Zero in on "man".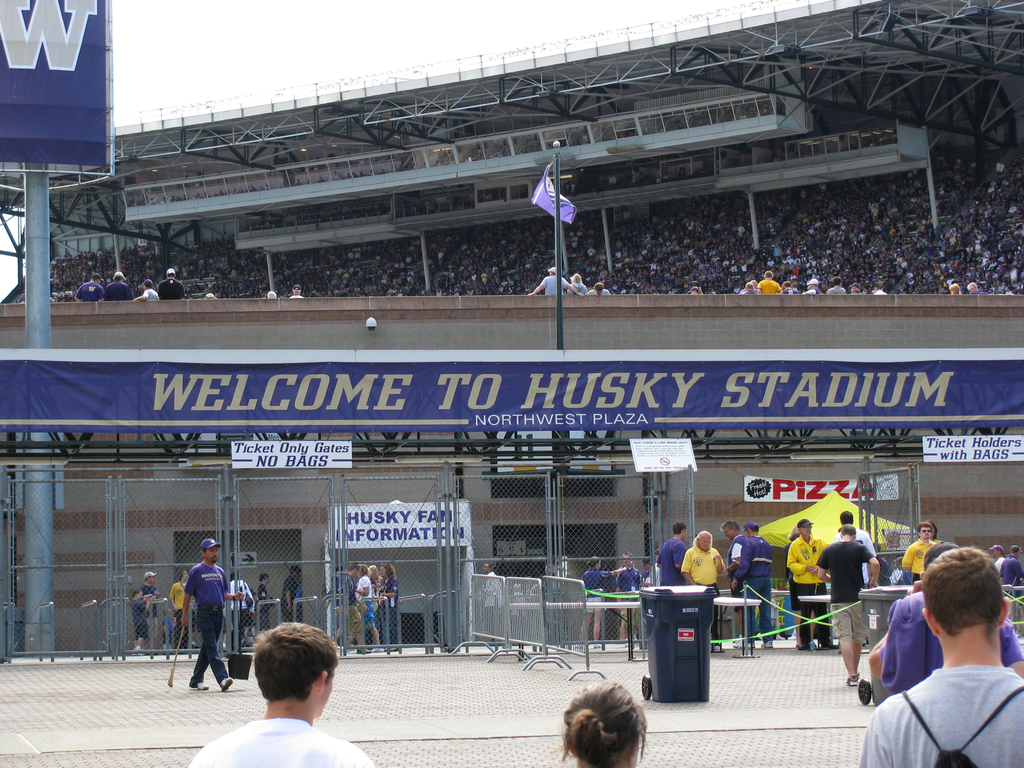
Zeroed in: [805,277,821,294].
